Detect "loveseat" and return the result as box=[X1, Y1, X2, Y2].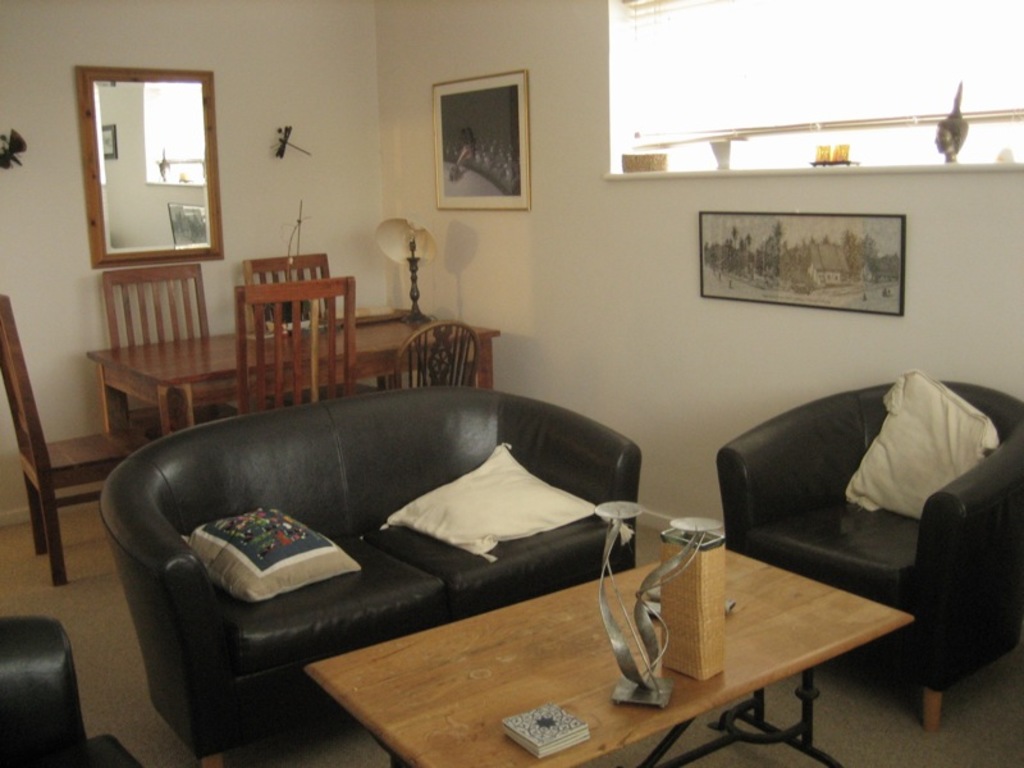
box=[118, 379, 672, 718].
